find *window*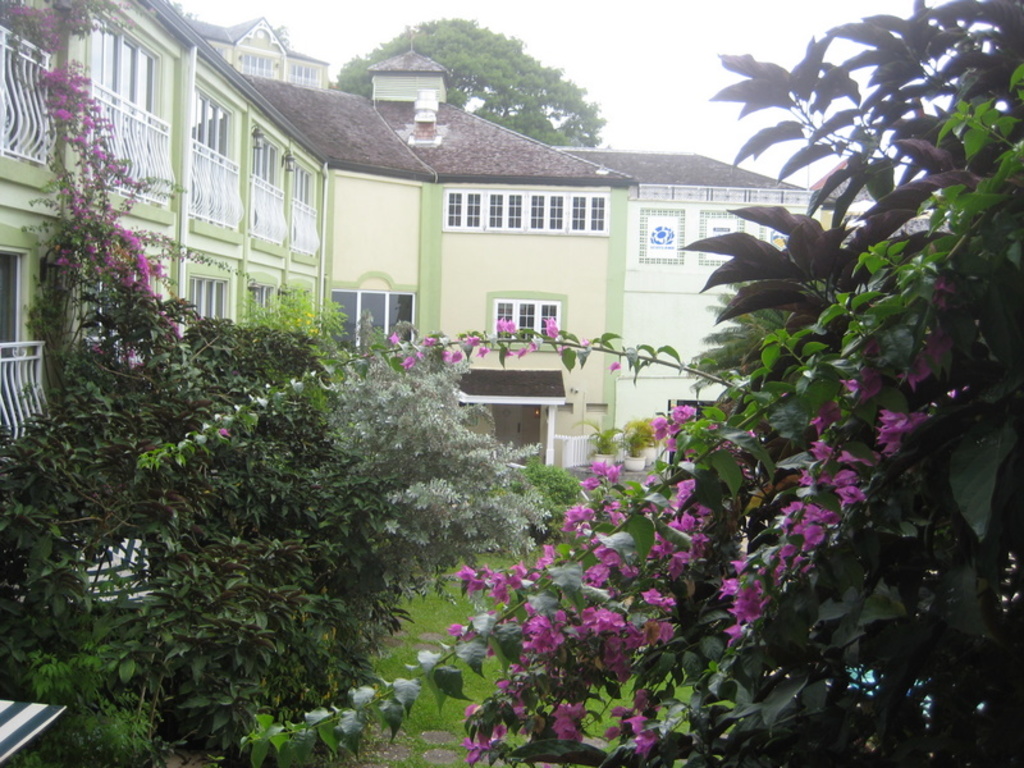
(x1=242, y1=52, x2=275, y2=78)
